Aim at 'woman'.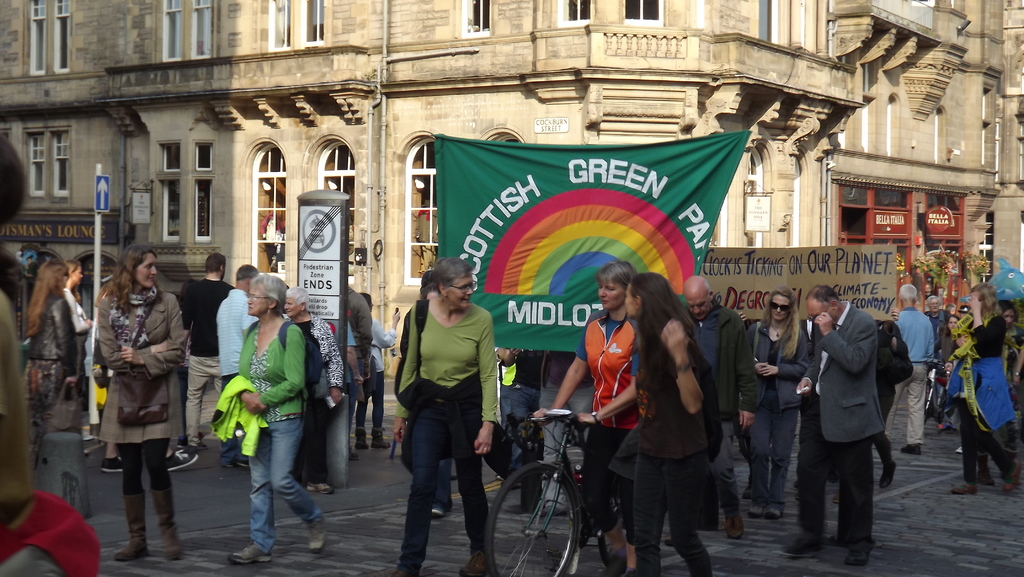
Aimed at 19 257 84 468.
